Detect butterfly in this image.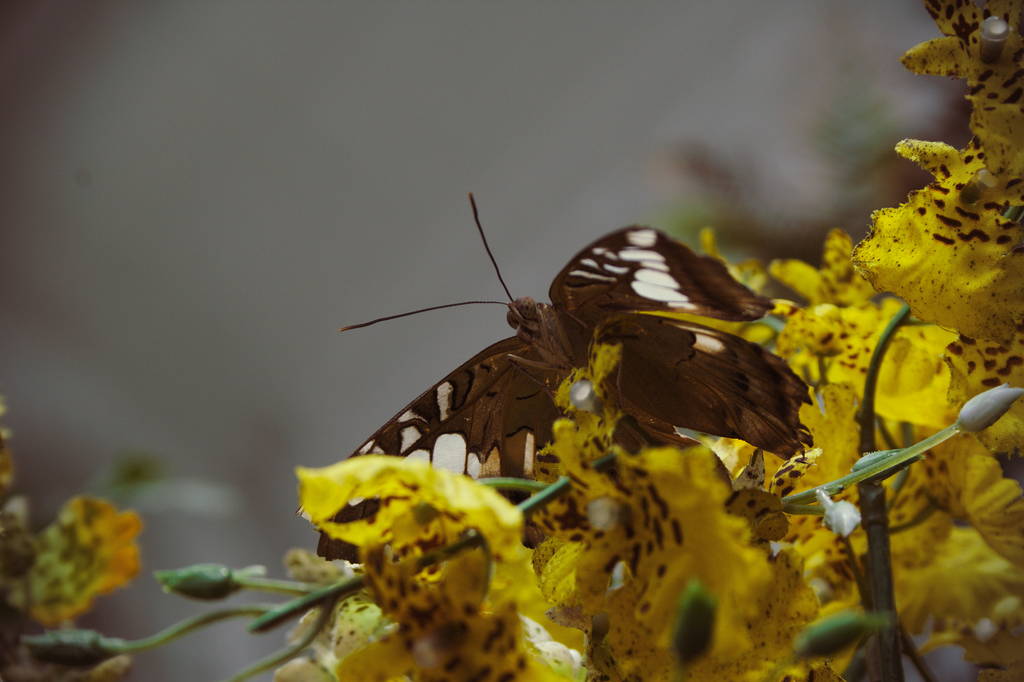
Detection: x1=316, y1=191, x2=815, y2=565.
